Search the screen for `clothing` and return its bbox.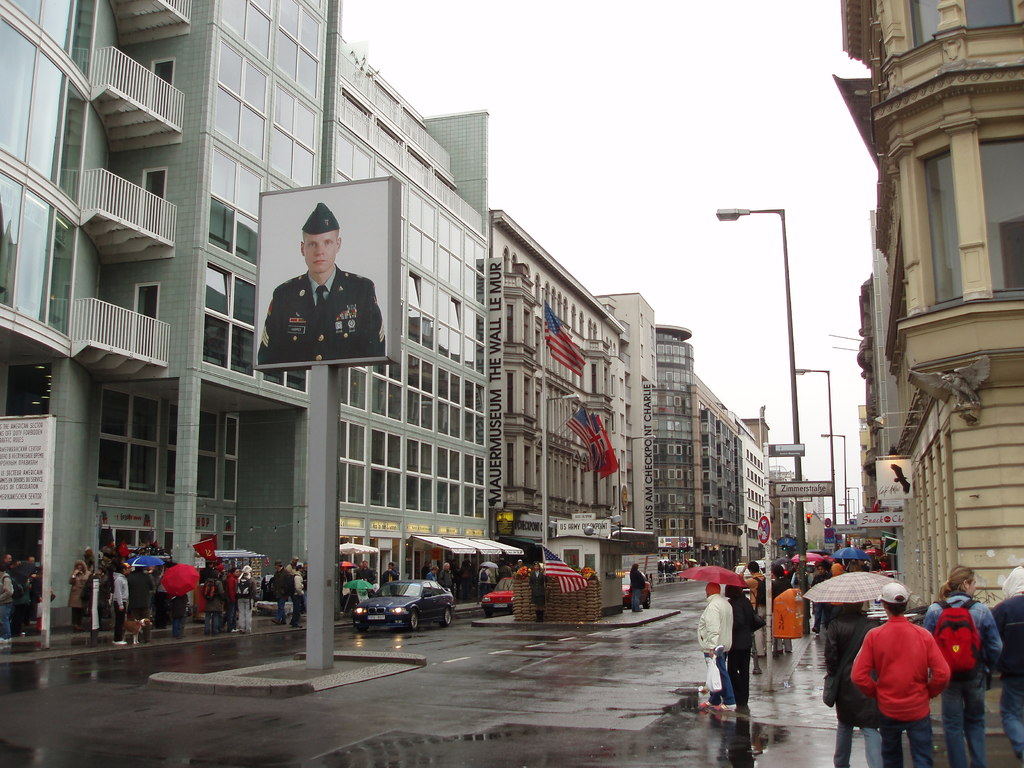
Found: detection(728, 590, 758, 702).
